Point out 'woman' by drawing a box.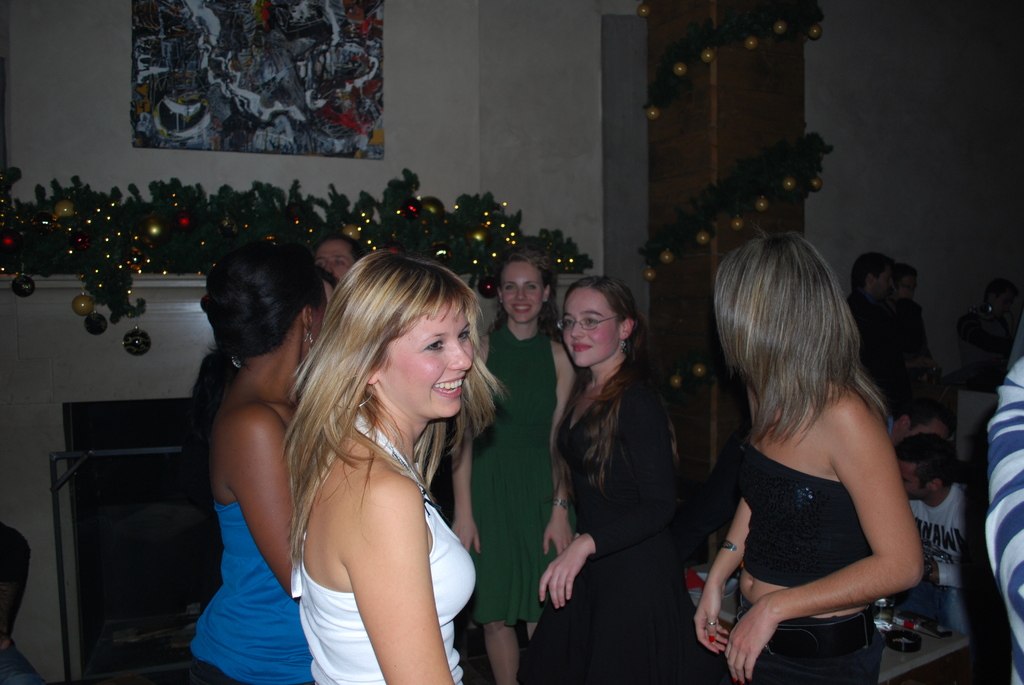
<region>538, 267, 706, 684</region>.
